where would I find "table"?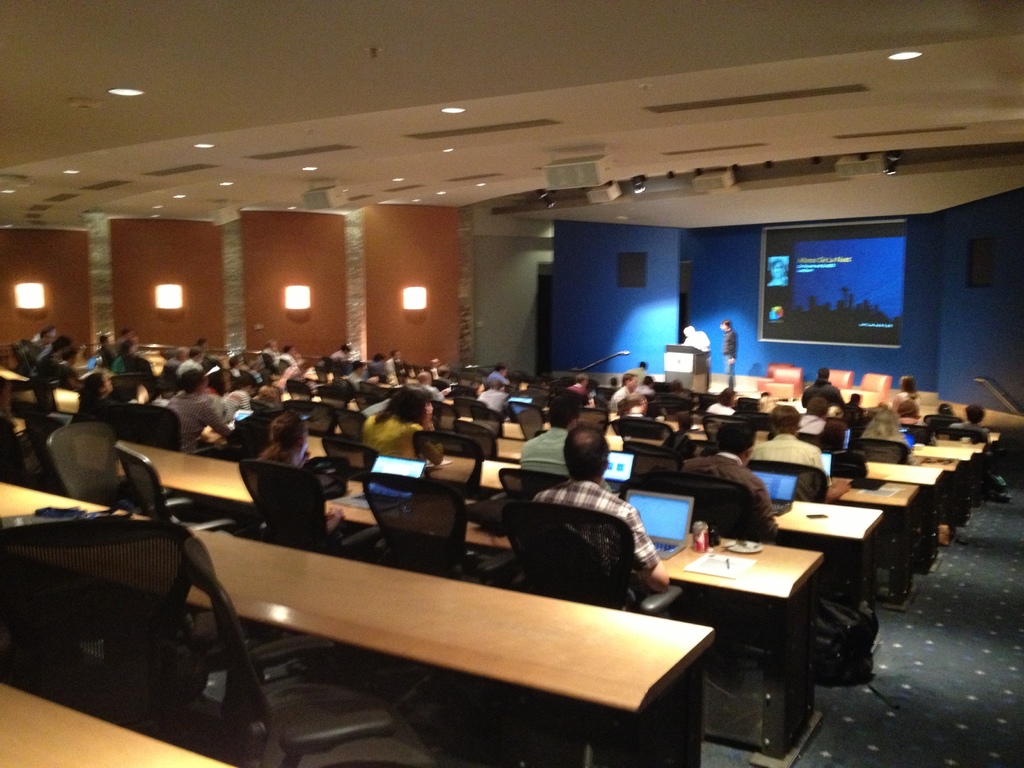
At (left=0, top=357, right=871, bottom=688).
